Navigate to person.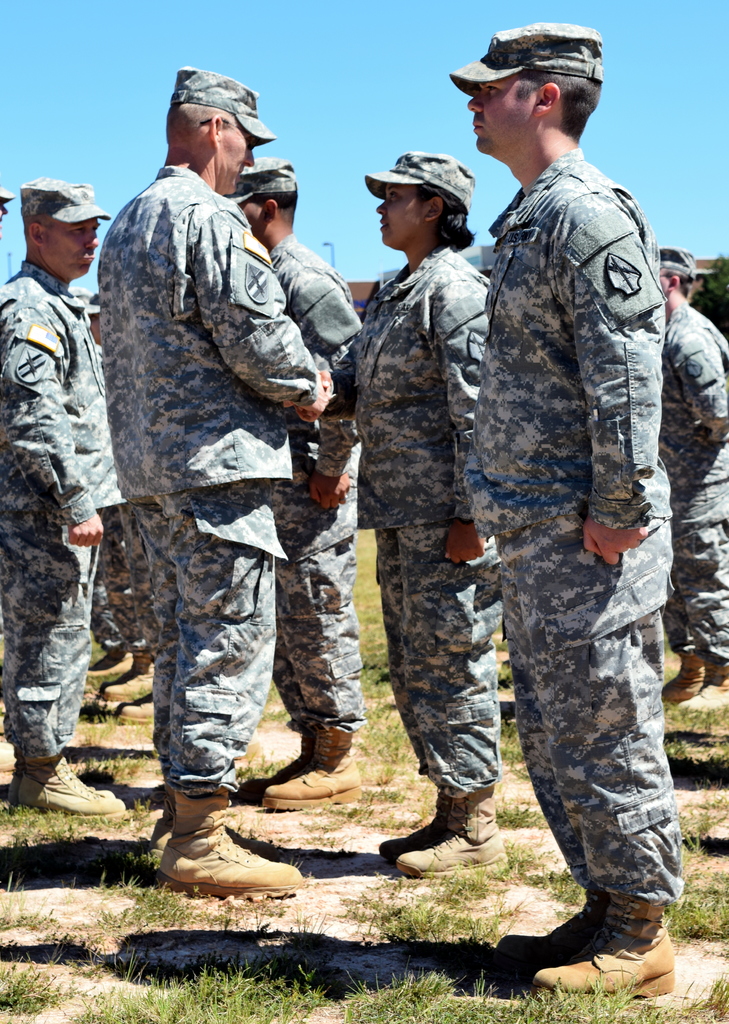
Navigation target: {"x1": 0, "y1": 177, "x2": 126, "y2": 813}.
